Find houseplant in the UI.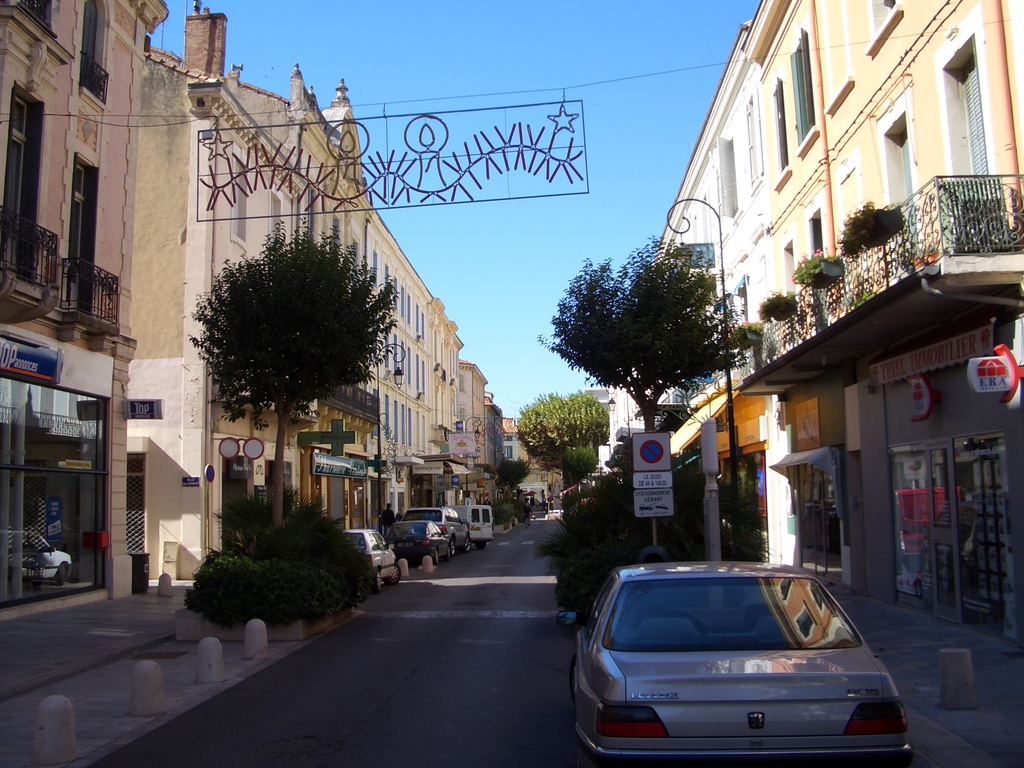
UI element at box(788, 250, 846, 285).
